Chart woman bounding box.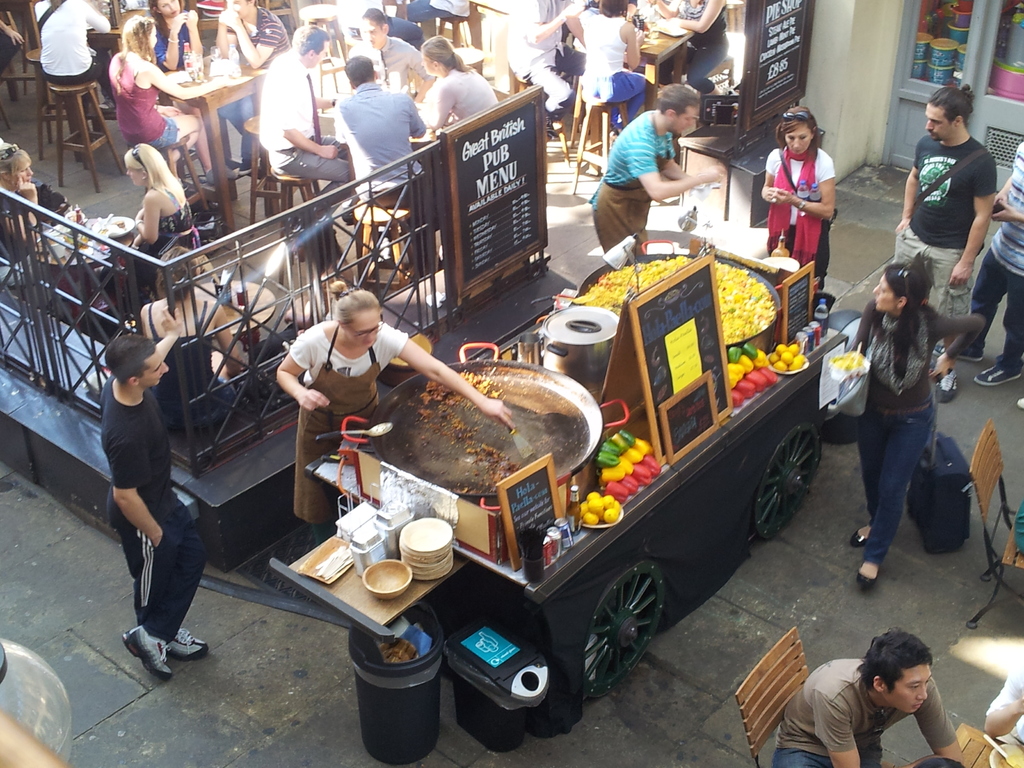
Charted: <bbox>420, 36, 500, 127</bbox>.
